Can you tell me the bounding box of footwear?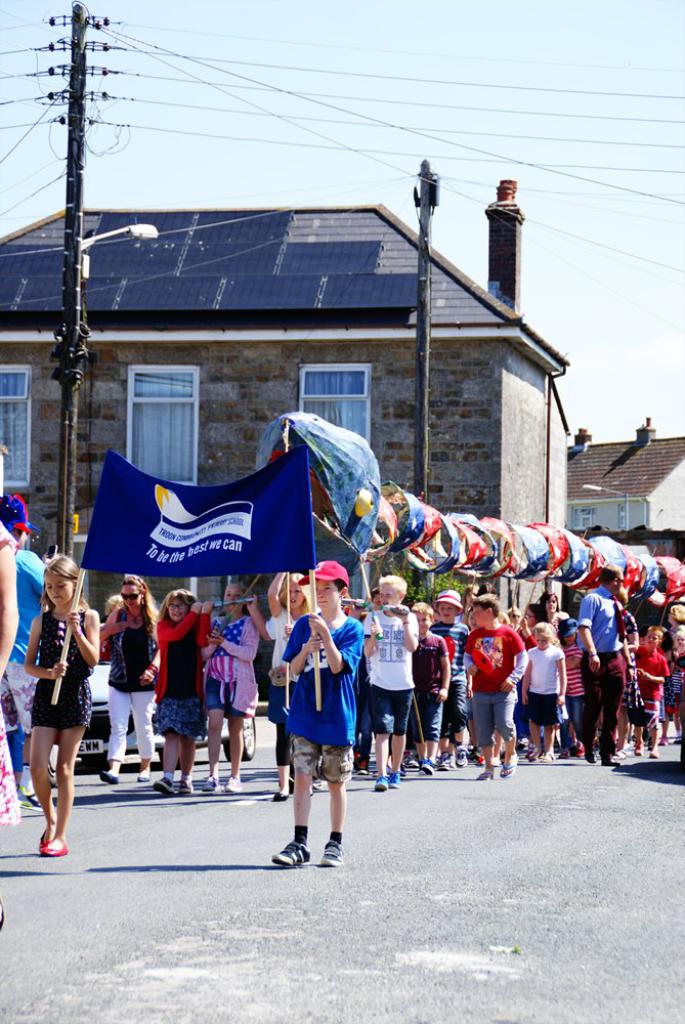
269/785/288/800.
